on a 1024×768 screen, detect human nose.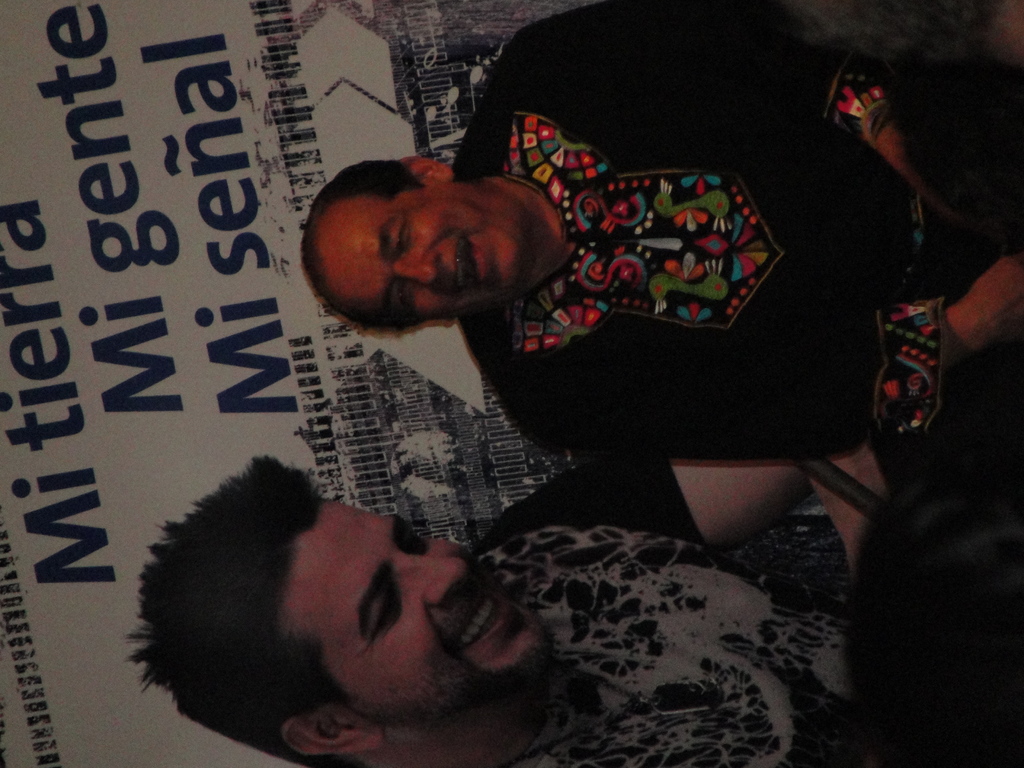
(left=399, top=550, right=467, bottom=605).
